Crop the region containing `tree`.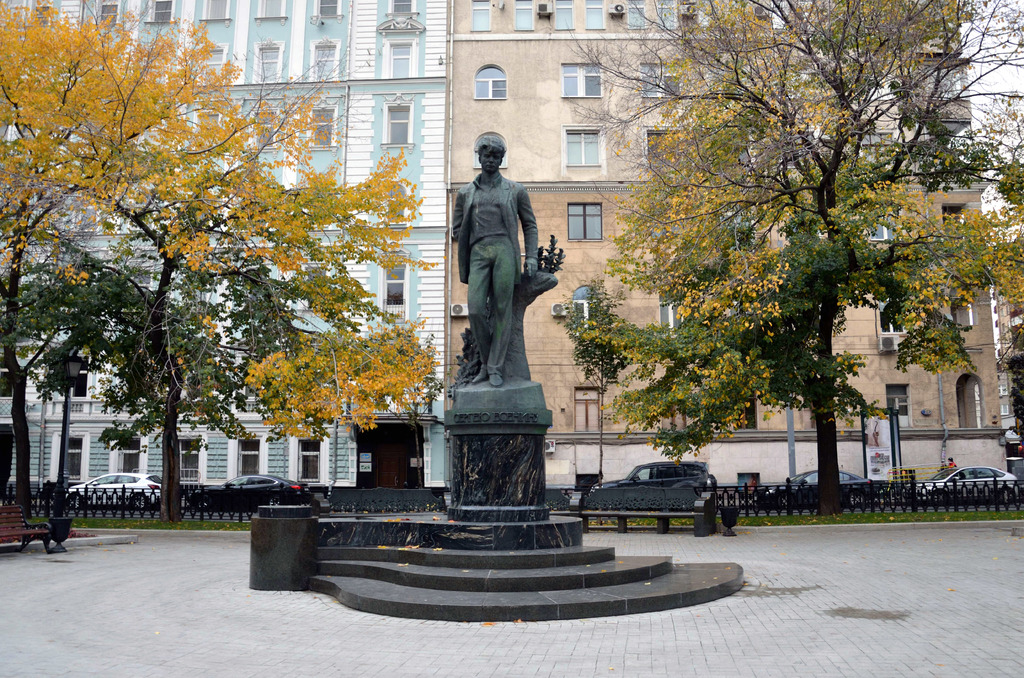
Crop region: 973 119 1023 311.
